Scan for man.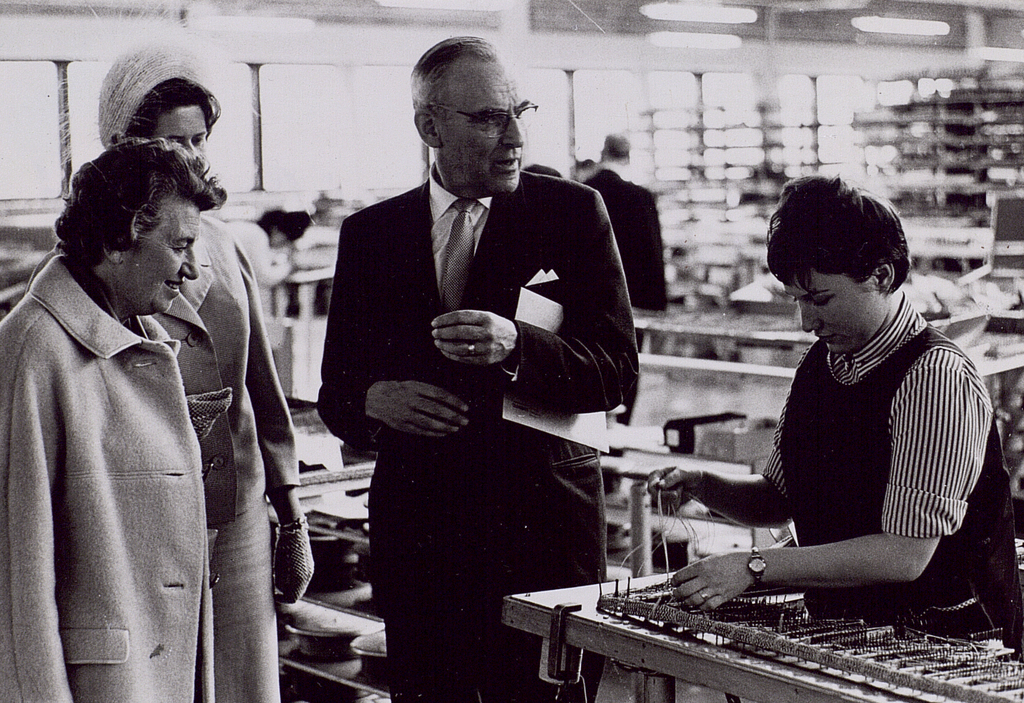
Scan result: (314, 71, 649, 590).
